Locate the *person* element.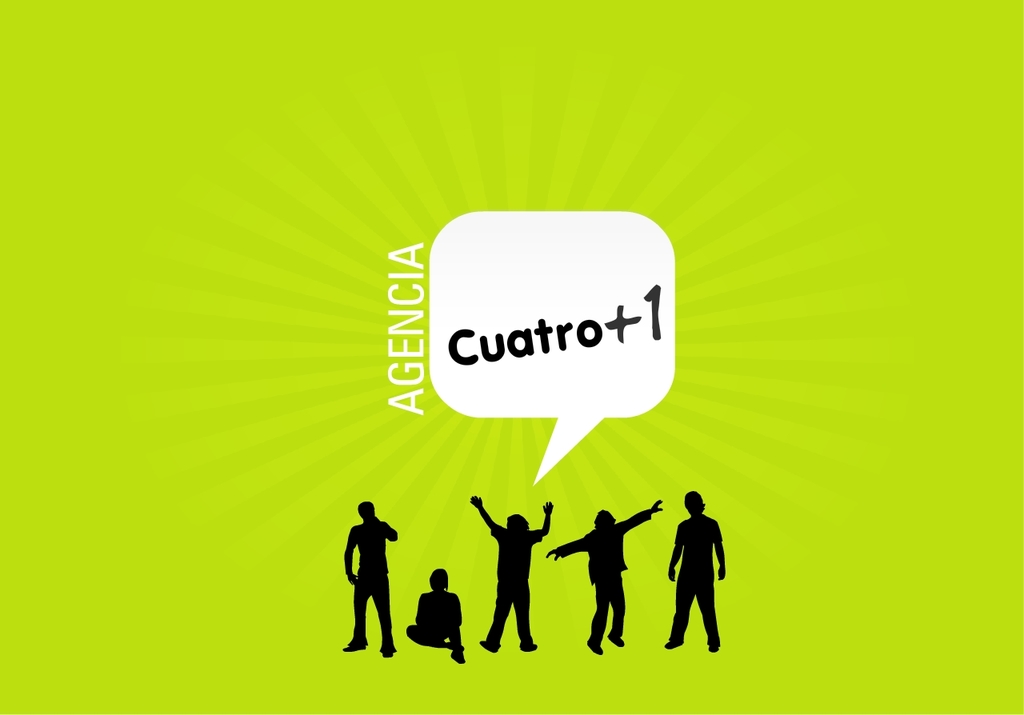
Element bbox: {"x1": 664, "y1": 490, "x2": 726, "y2": 653}.
